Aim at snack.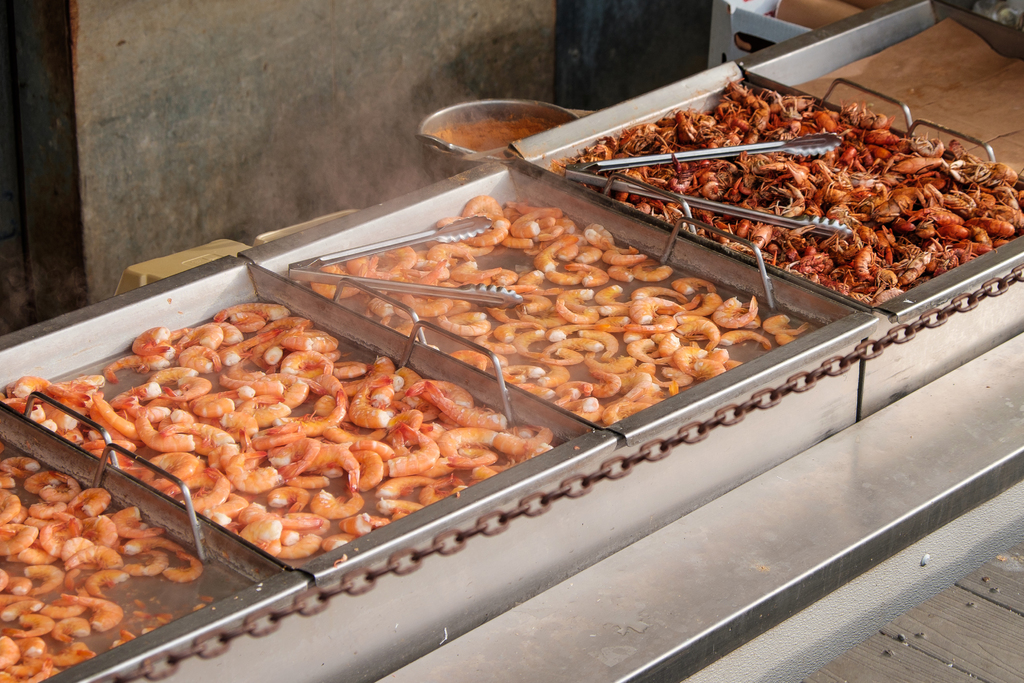
Aimed at left=0, top=288, right=575, bottom=567.
